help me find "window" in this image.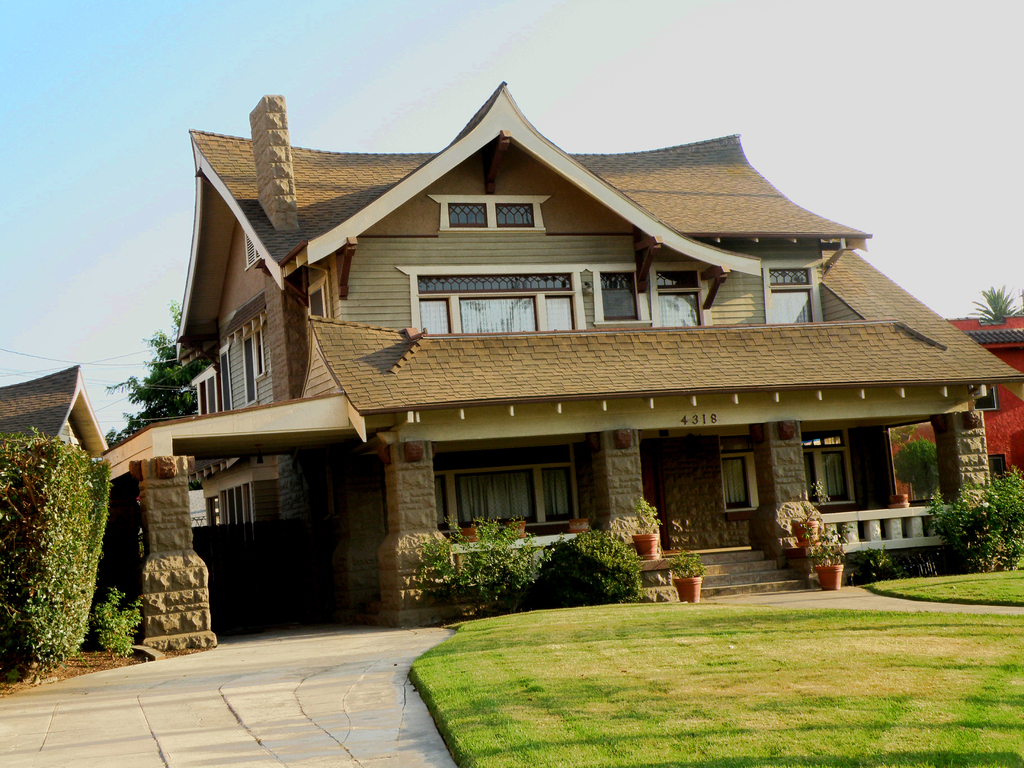
Found it: (403,264,588,326).
